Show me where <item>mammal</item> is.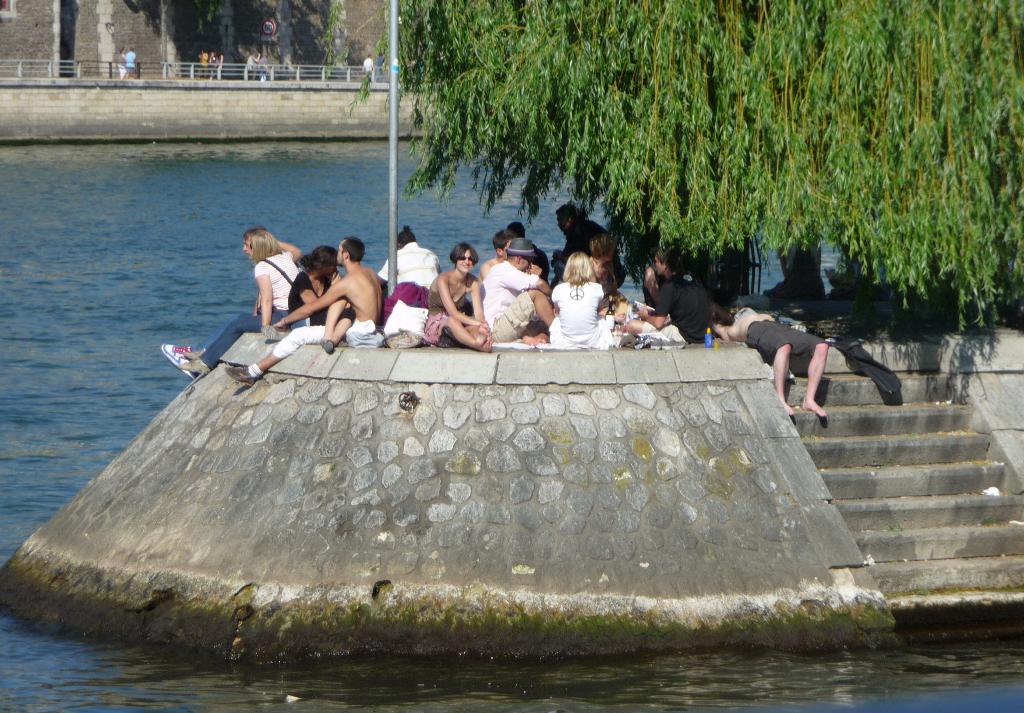
<item>mammal</item> is at <bbox>118, 47, 123, 76</bbox>.
